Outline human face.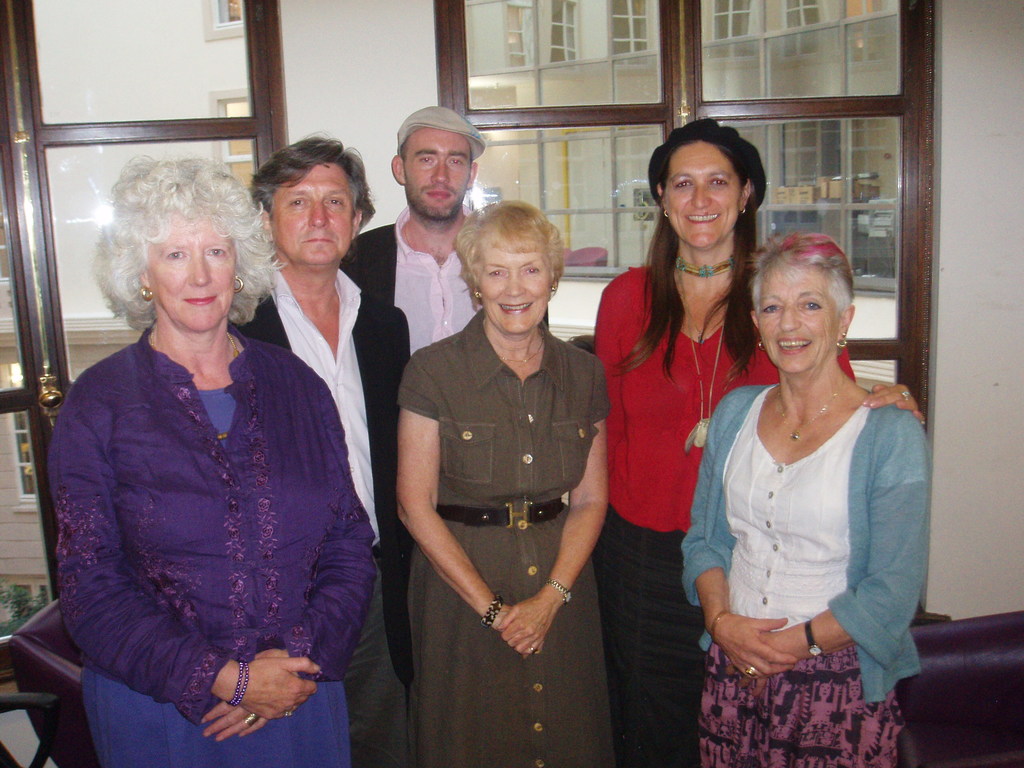
Outline: box(138, 209, 245, 333).
